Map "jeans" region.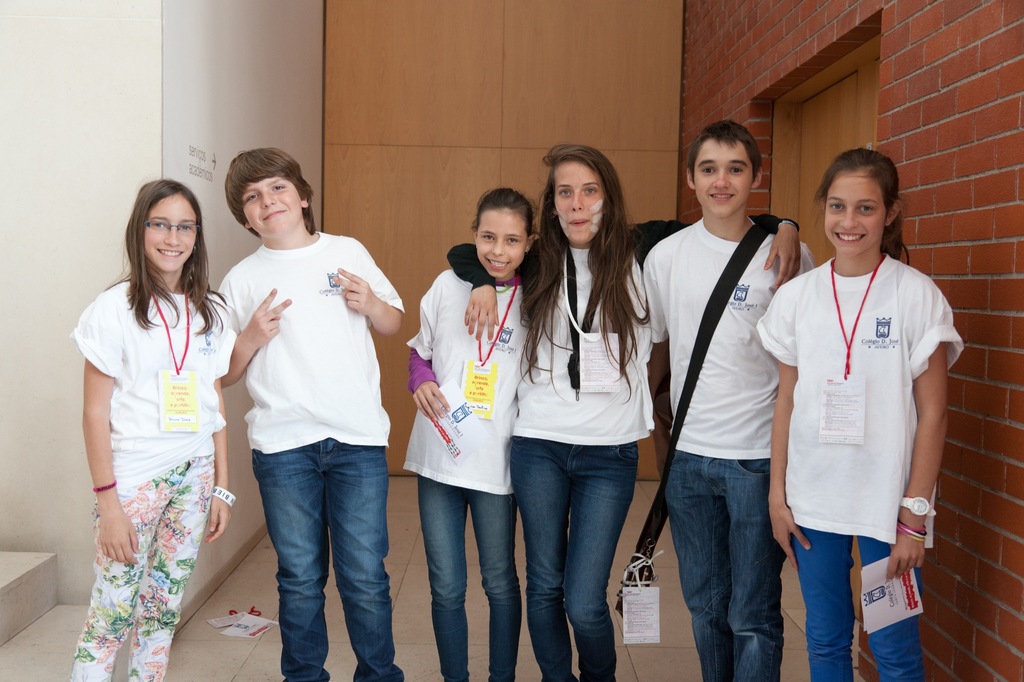
Mapped to left=790, top=523, right=923, bottom=681.
